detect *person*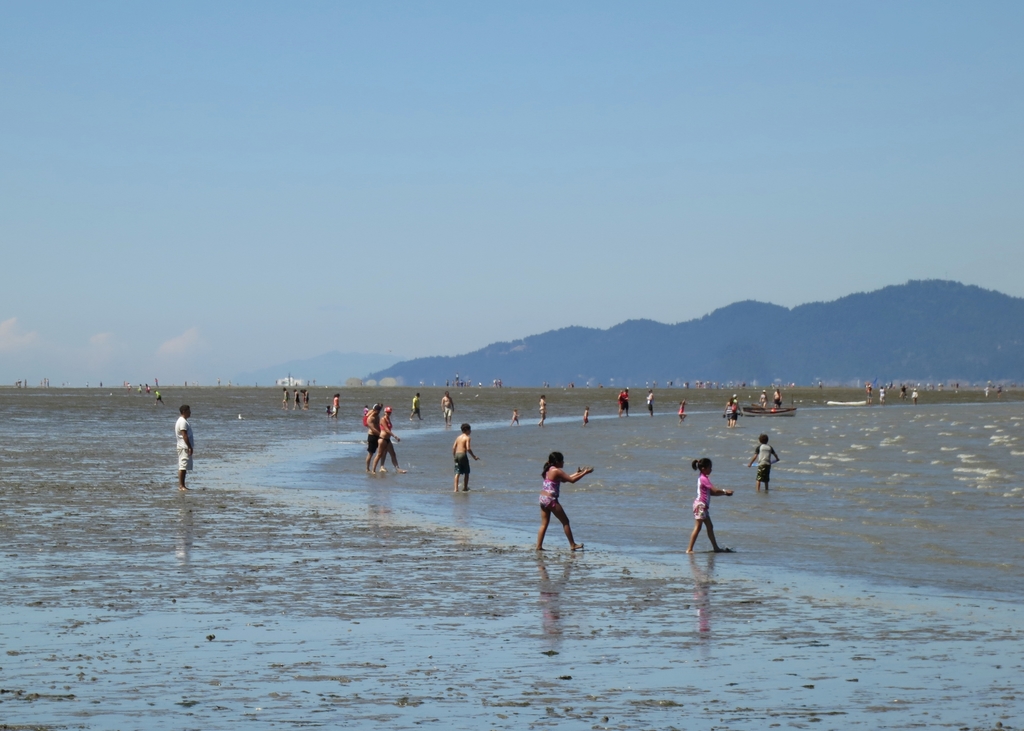
<bbox>305, 388, 309, 408</bbox>
